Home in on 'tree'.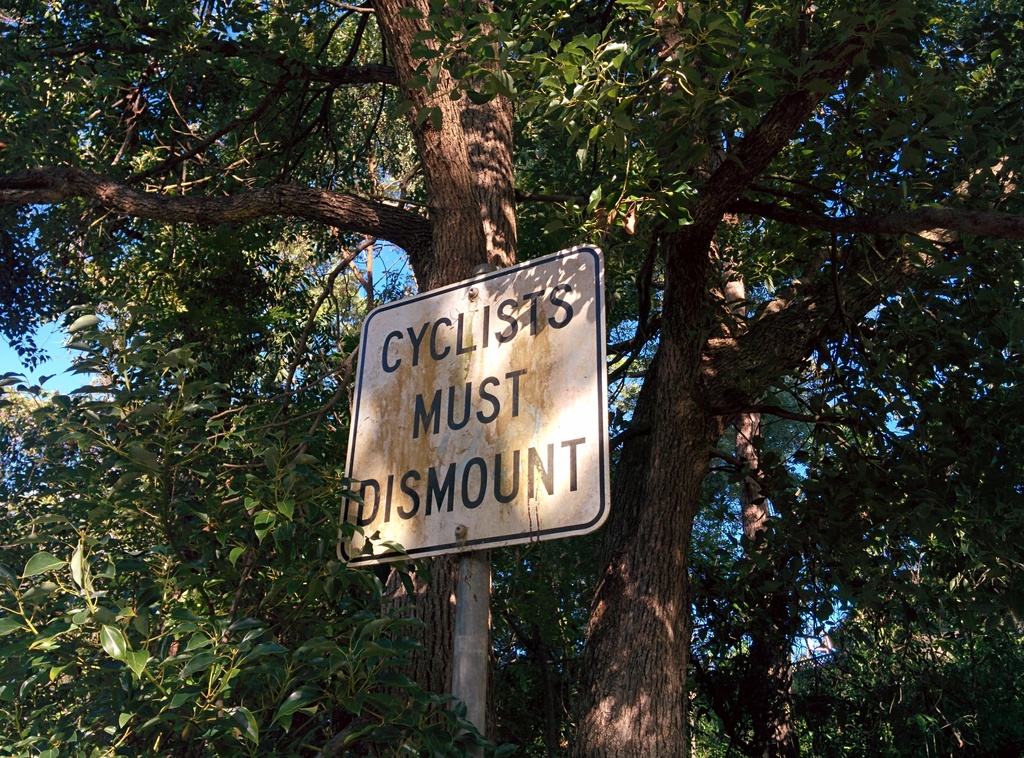
Homed in at {"left": 0, "top": 0, "right": 1023, "bottom": 734}.
